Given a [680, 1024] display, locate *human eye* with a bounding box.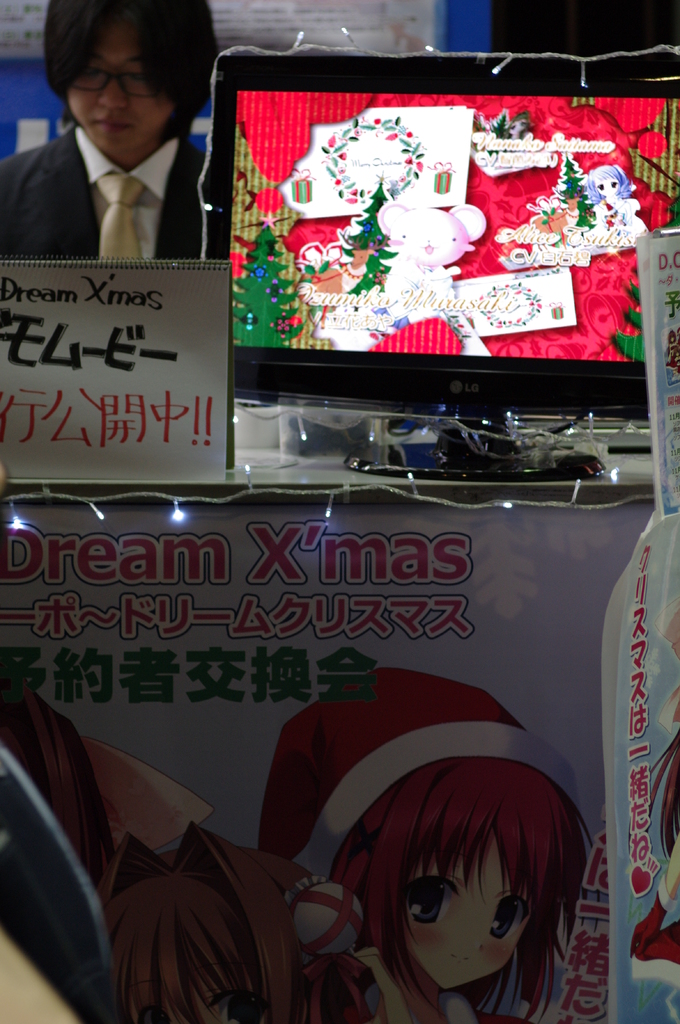
Located: x1=597 y1=180 x2=606 y2=191.
